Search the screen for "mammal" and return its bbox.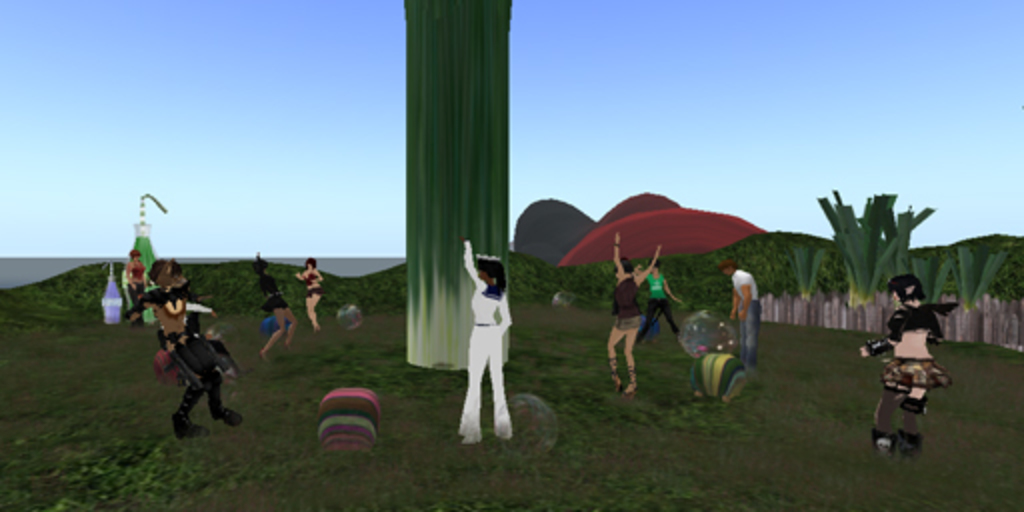
Found: [144,250,248,434].
